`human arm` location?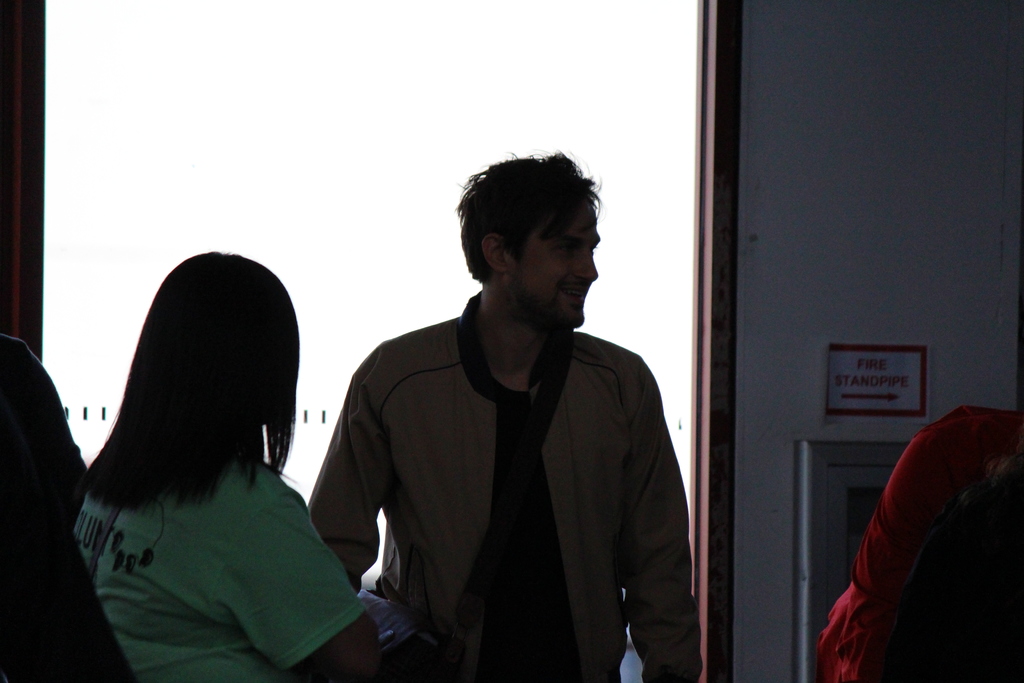
left=9, top=339, right=97, bottom=594
